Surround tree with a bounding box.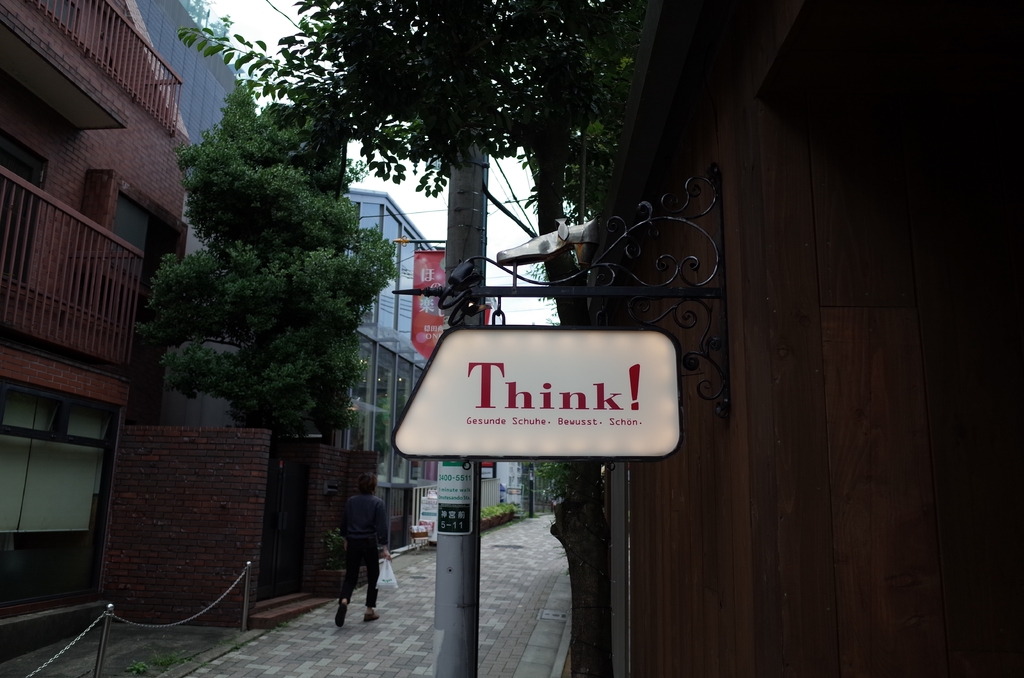
l=532, t=460, r=567, b=504.
